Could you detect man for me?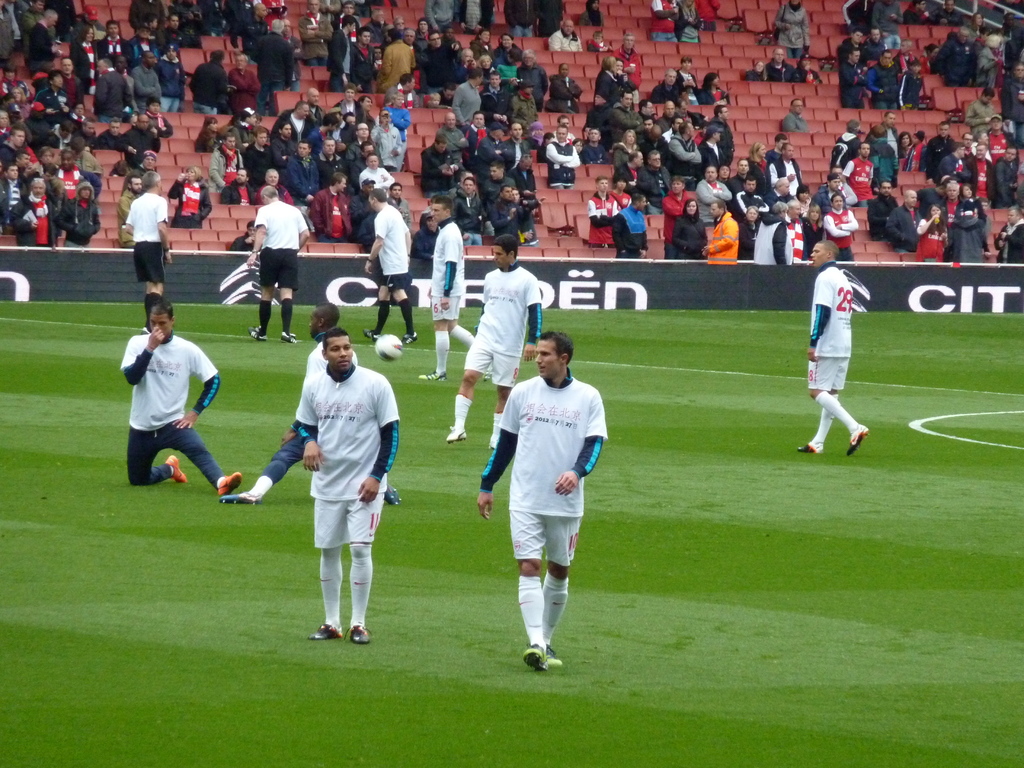
Detection result: l=257, t=15, r=302, b=99.
